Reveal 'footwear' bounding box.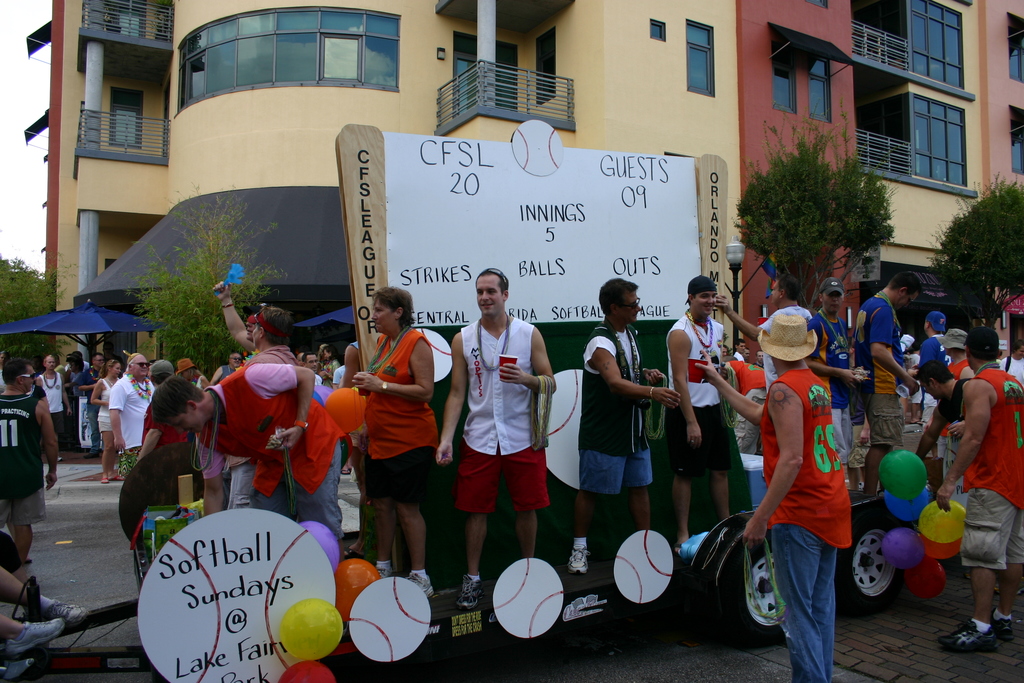
Revealed: [x1=406, y1=572, x2=431, y2=604].
